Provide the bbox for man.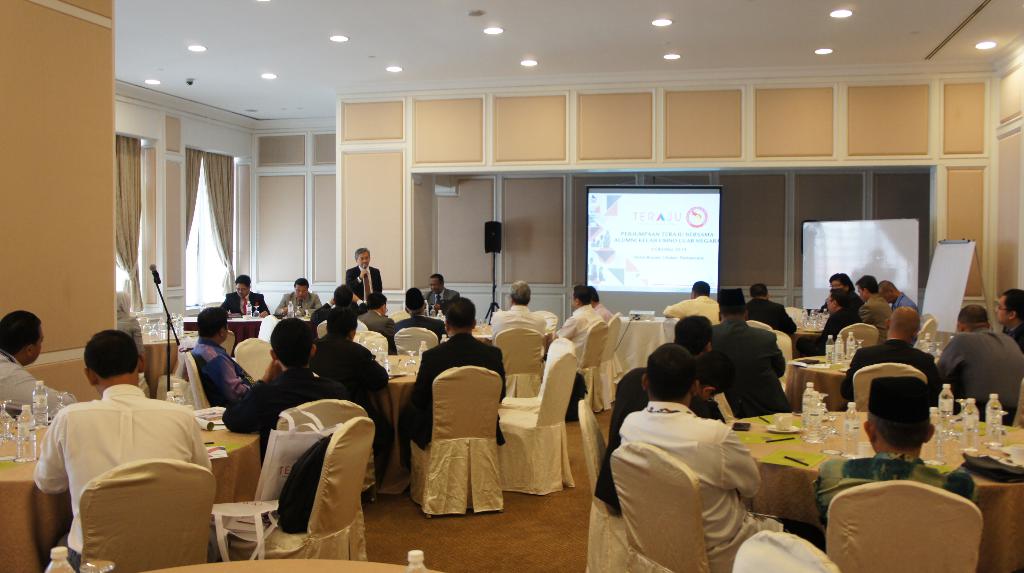
bbox(856, 276, 894, 346).
